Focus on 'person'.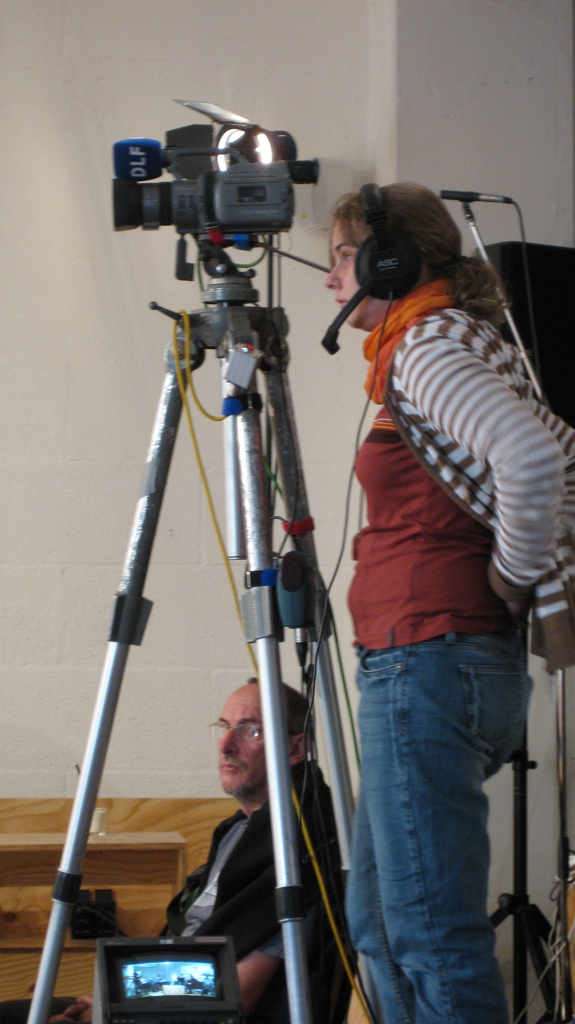
Focused at region(0, 673, 346, 1023).
